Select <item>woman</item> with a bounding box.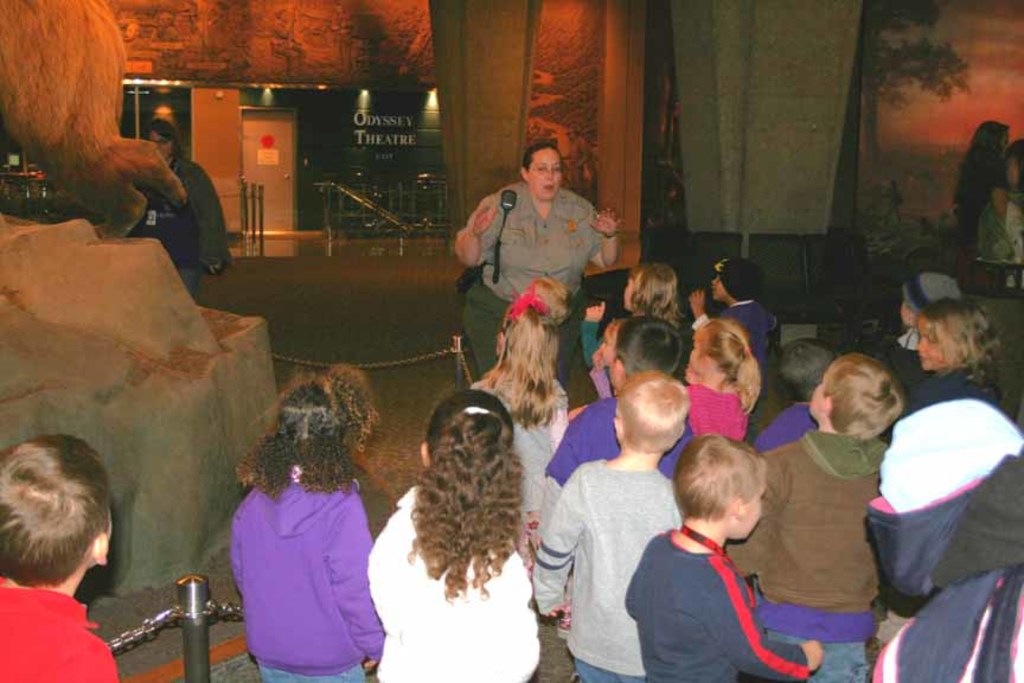
detection(953, 117, 1011, 275).
